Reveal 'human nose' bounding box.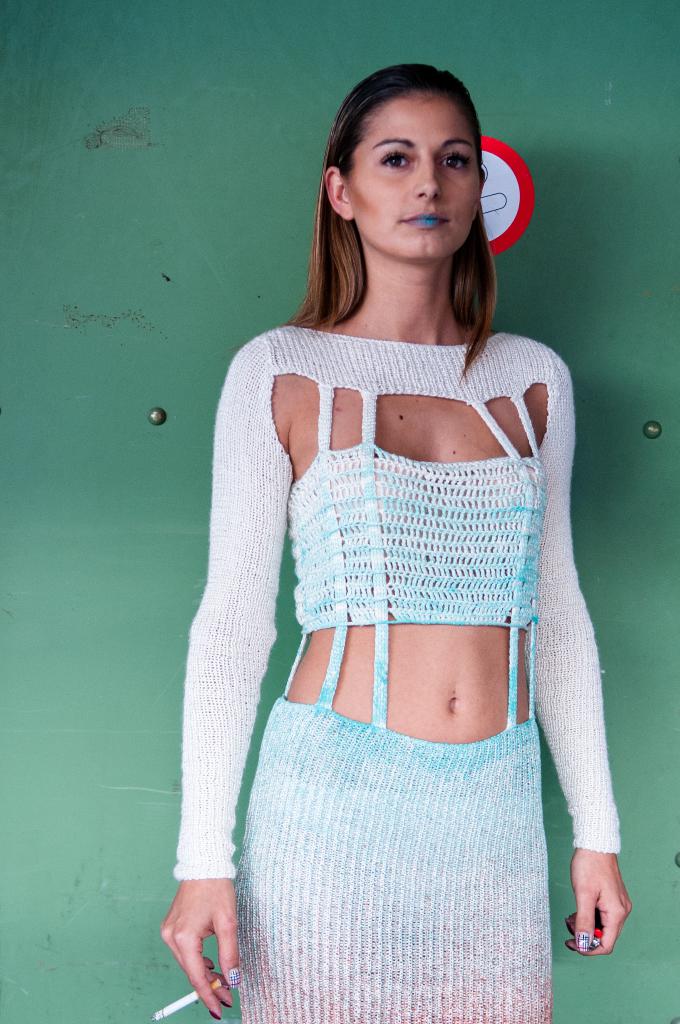
Revealed: box=[414, 155, 441, 202].
